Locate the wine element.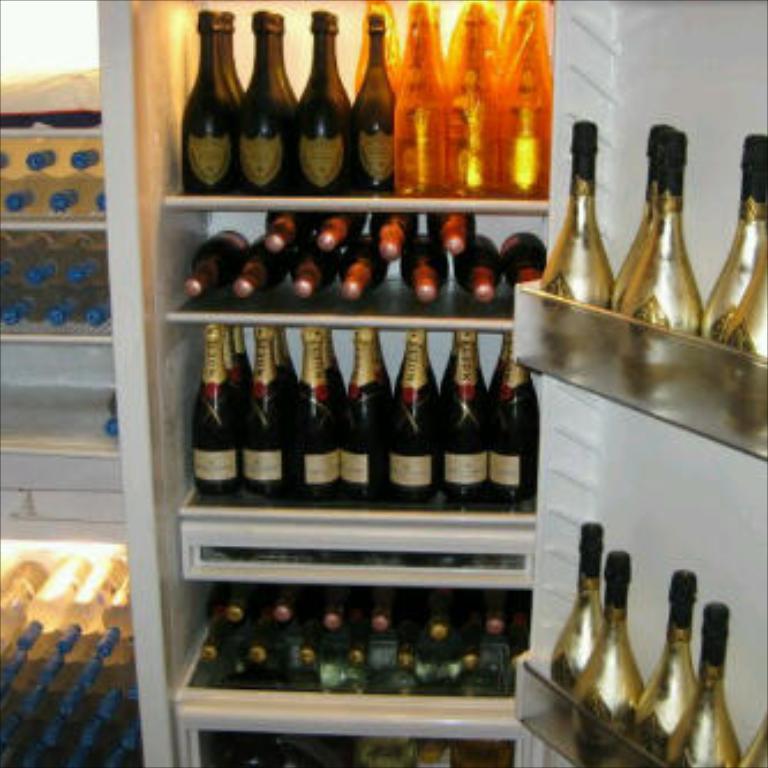
Element bbox: region(323, 586, 357, 632).
